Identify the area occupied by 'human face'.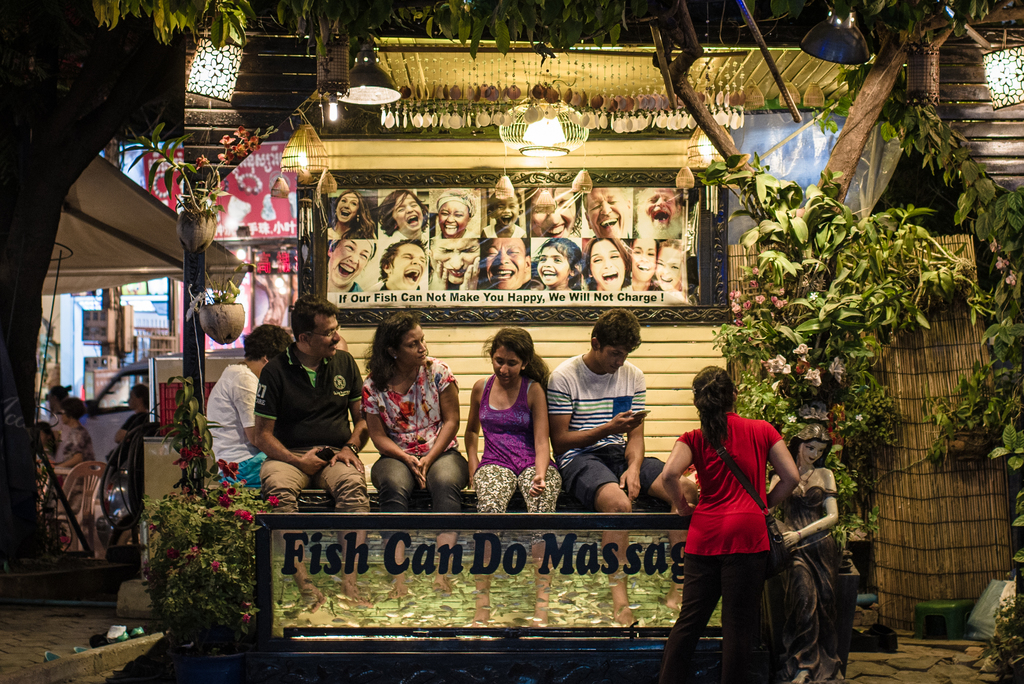
Area: (389,192,423,233).
